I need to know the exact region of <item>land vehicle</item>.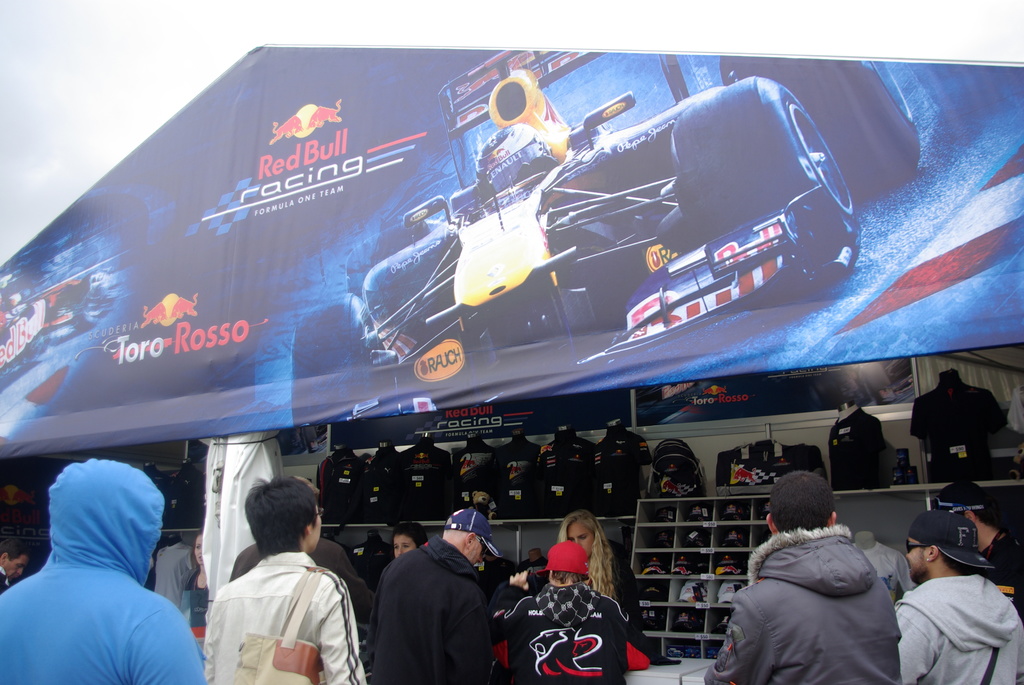
Region: box(282, 69, 868, 398).
